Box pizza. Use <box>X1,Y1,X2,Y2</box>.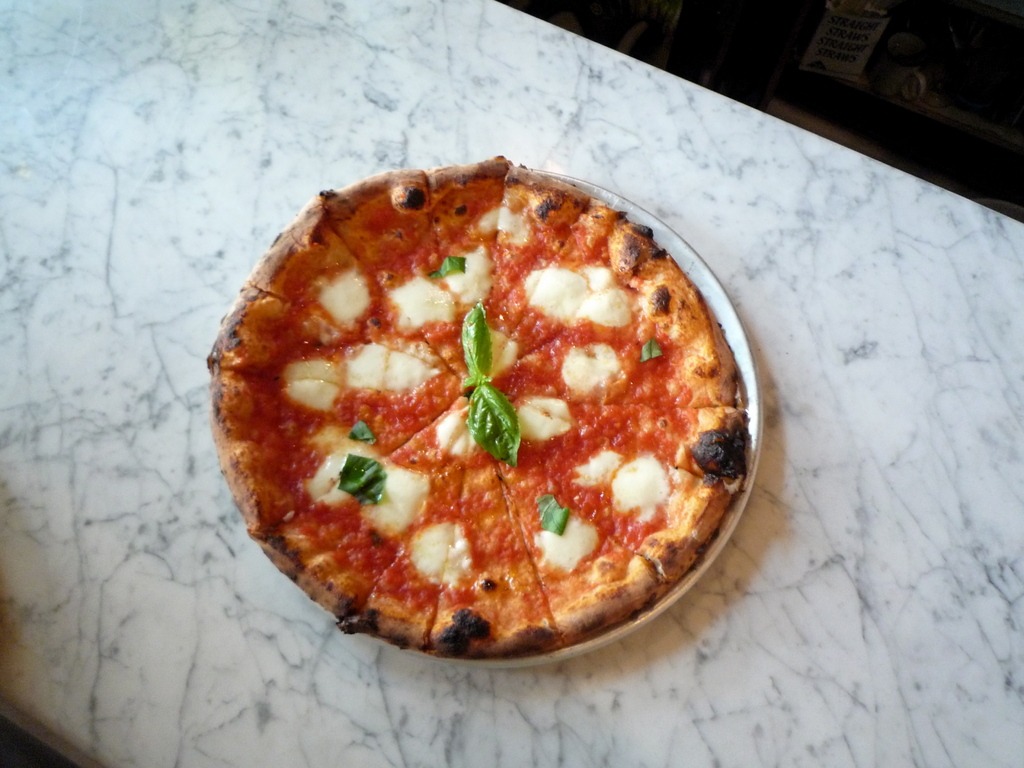
<box>328,170,423,335</box>.
